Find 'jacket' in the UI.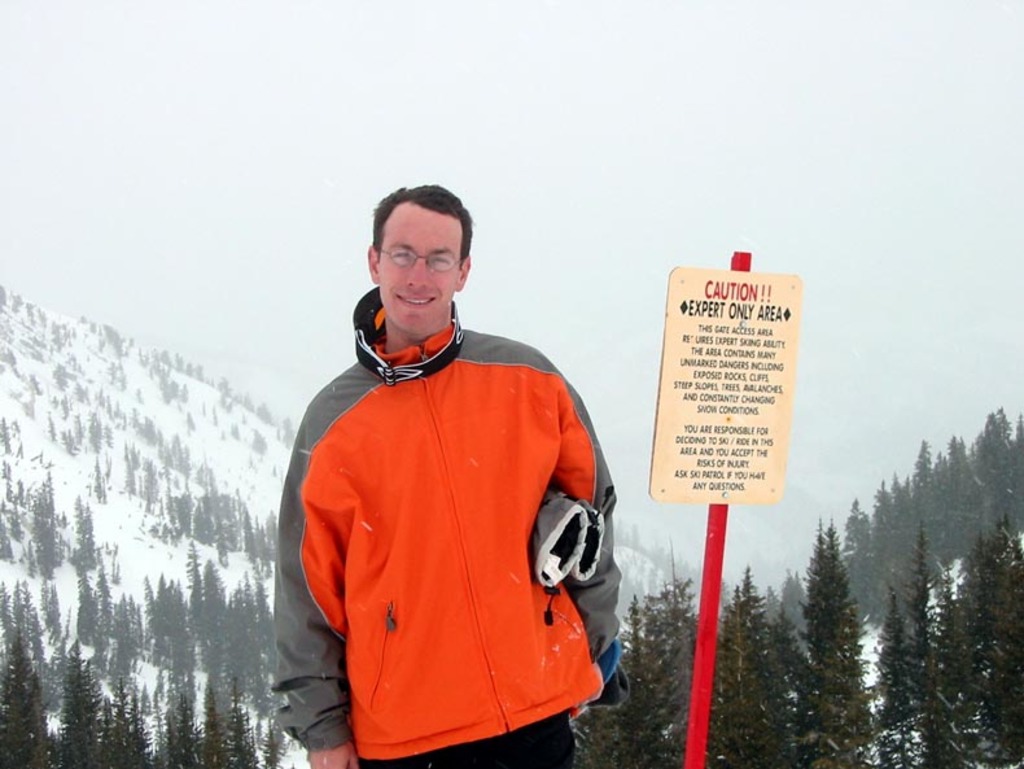
UI element at box(273, 230, 613, 743).
